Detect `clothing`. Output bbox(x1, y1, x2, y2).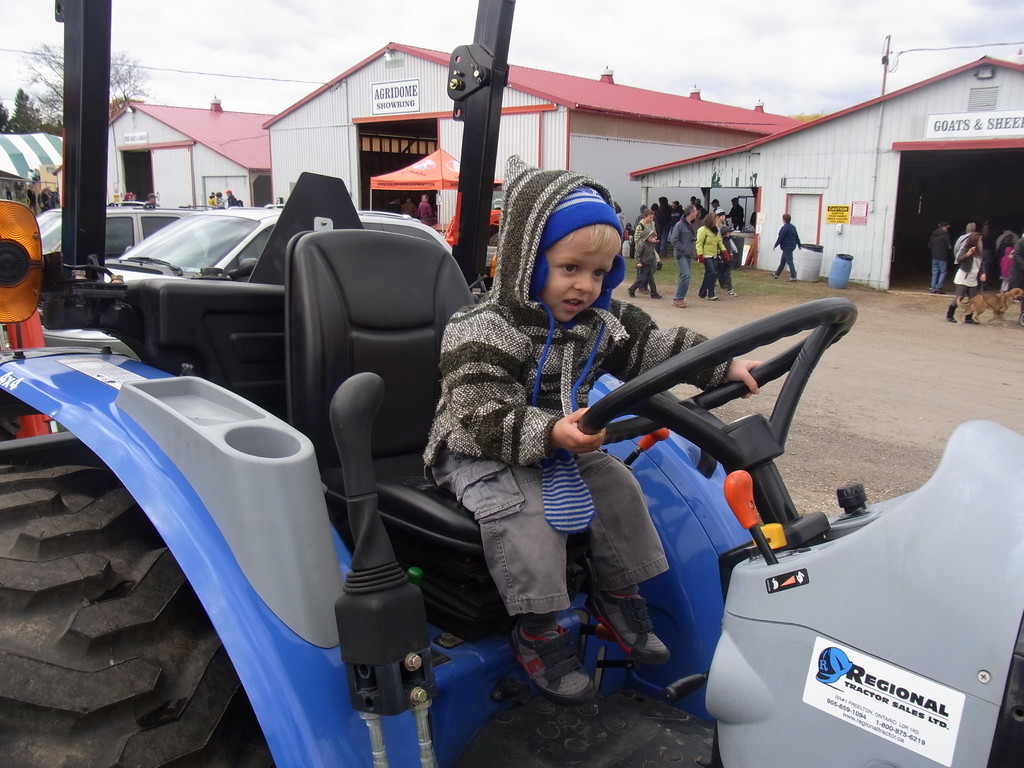
bbox(413, 195, 674, 655).
